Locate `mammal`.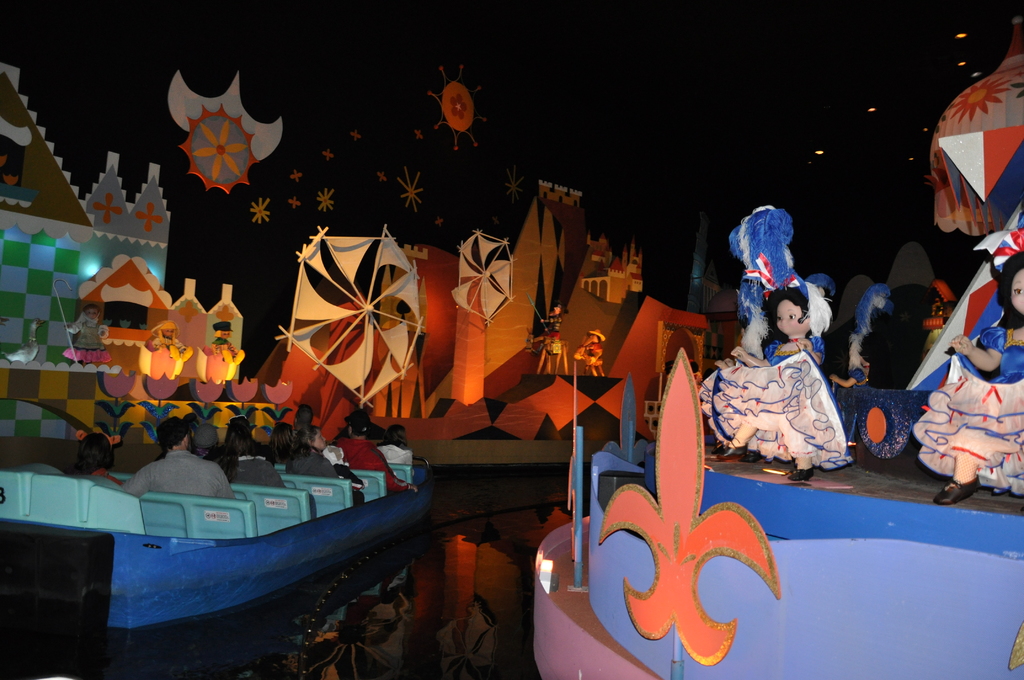
Bounding box: rect(379, 425, 420, 467).
